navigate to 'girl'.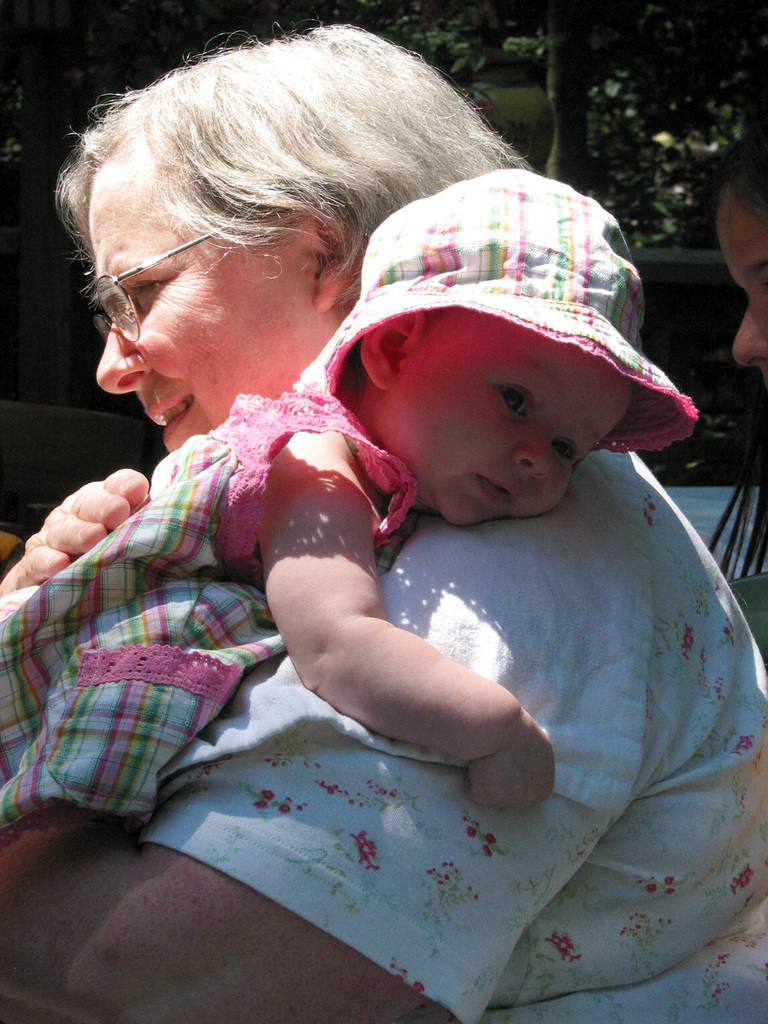
Navigation target: [left=0, top=173, right=701, bottom=906].
